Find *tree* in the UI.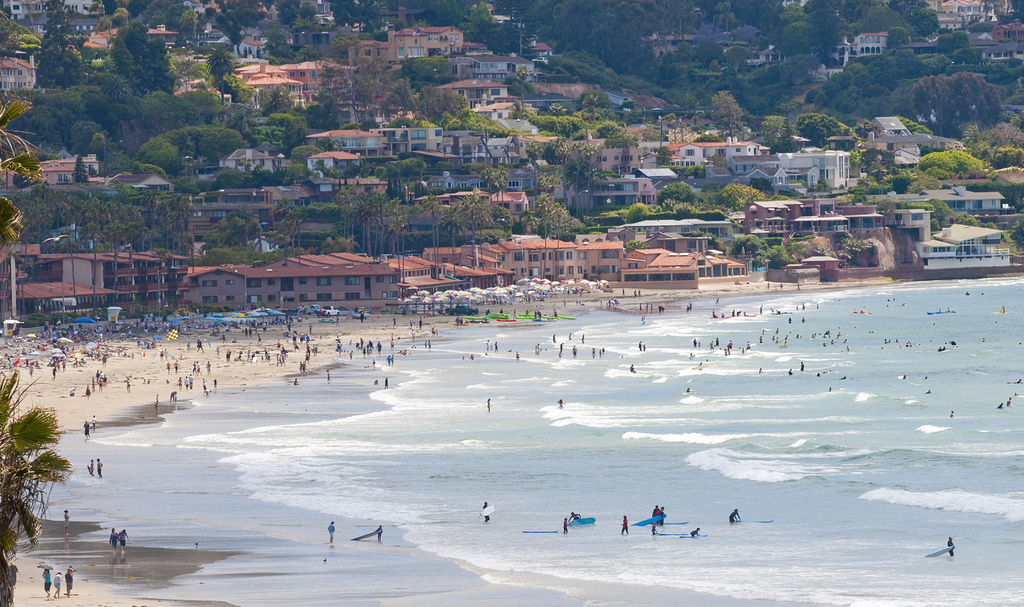
UI element at l=0, t=389, r=84, b=544.
